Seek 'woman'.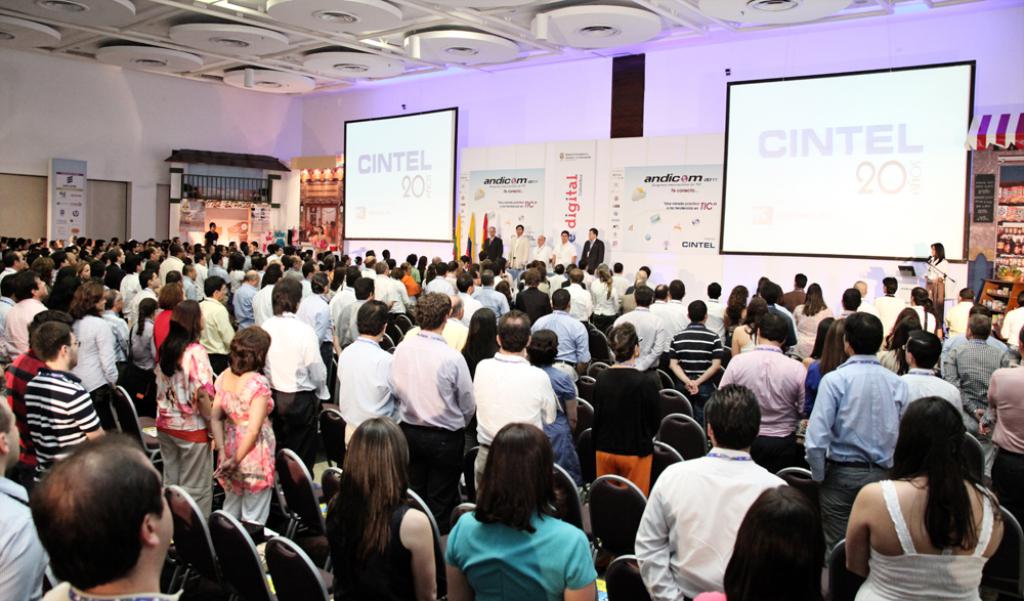
203 328 278 553.
